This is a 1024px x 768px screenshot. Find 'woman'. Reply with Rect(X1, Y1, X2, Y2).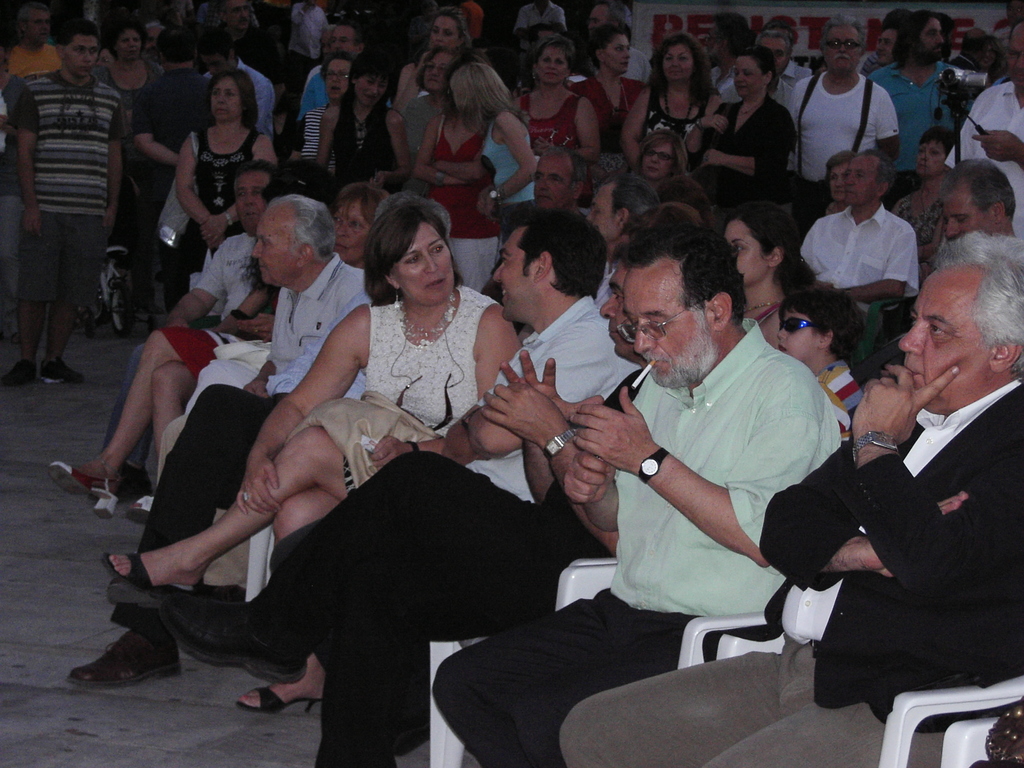
Rect(405, 46, 458, 152).
